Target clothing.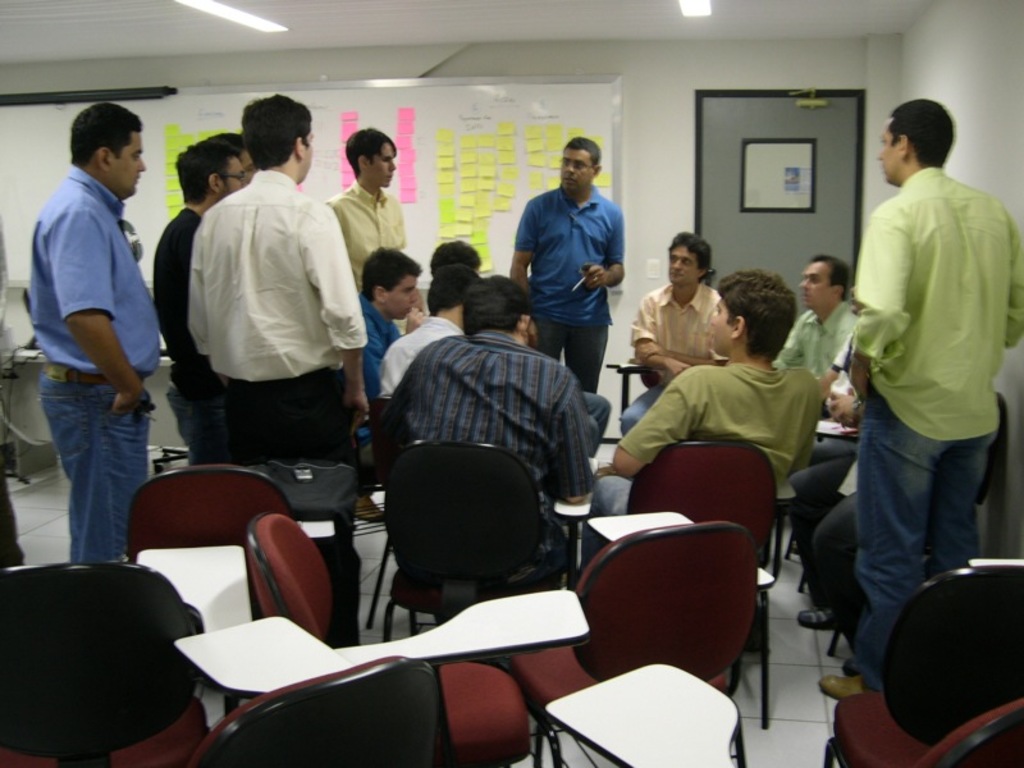
Target region: region(349, 288, 398, 425).
